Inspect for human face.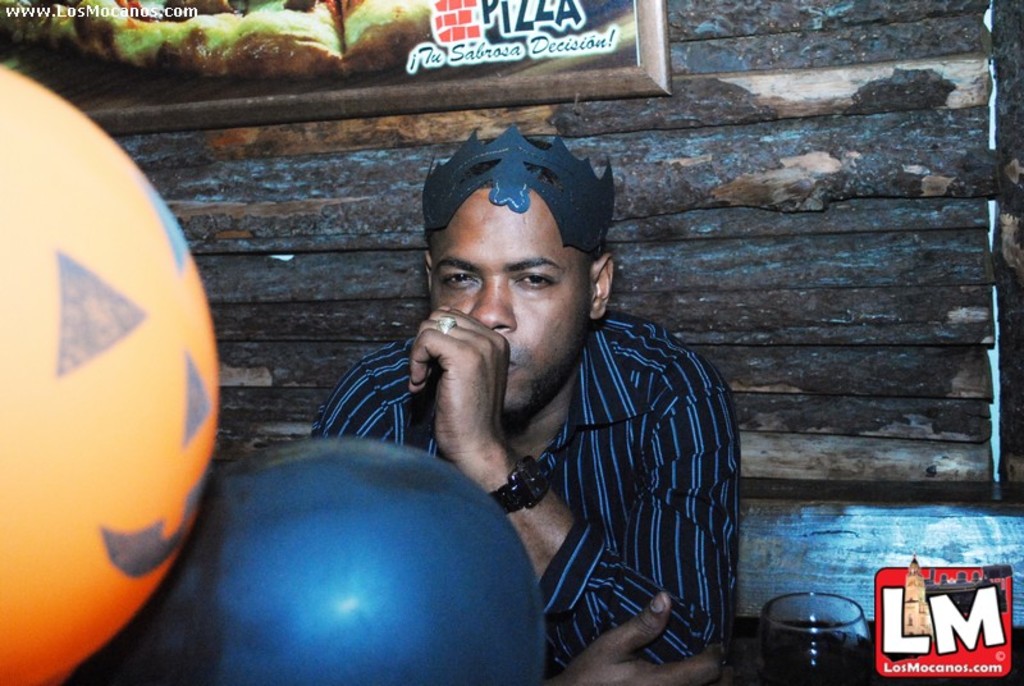
Inspection: left=428, top=183, right=591, bottom=421.
